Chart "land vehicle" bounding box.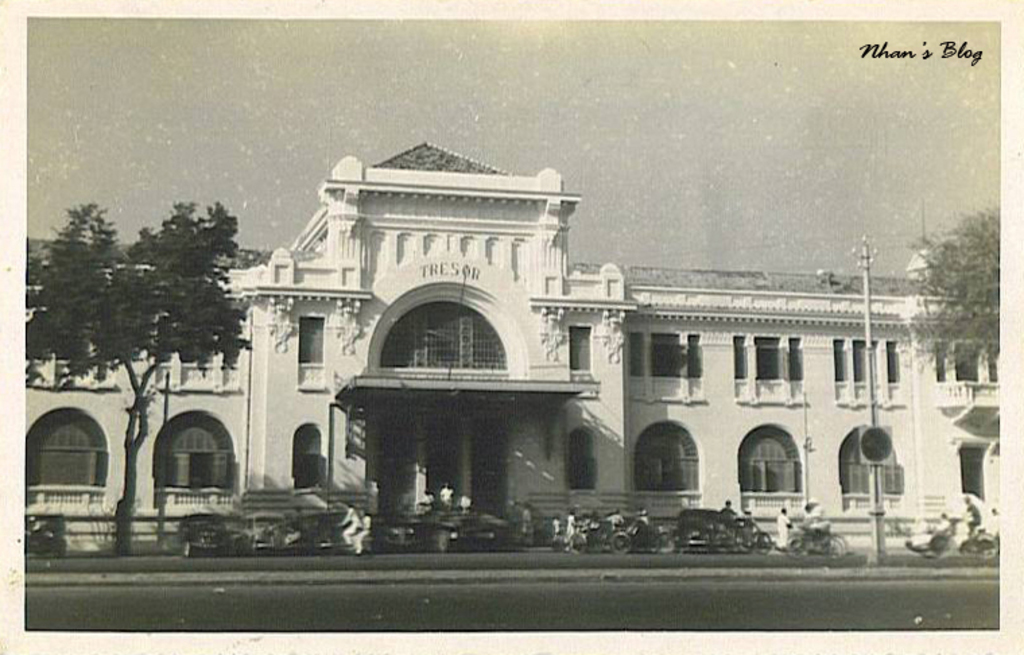
Charted: <region>181, 513, 245, 553</region>.
